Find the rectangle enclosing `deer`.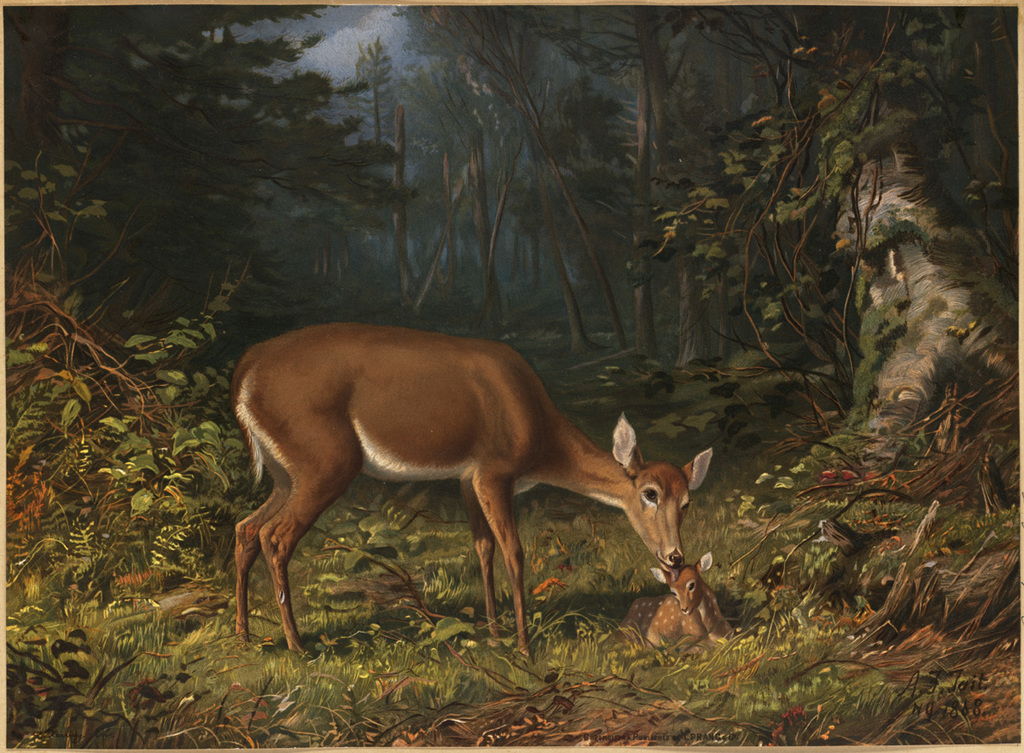
crop(229, 318, 717, 656).
